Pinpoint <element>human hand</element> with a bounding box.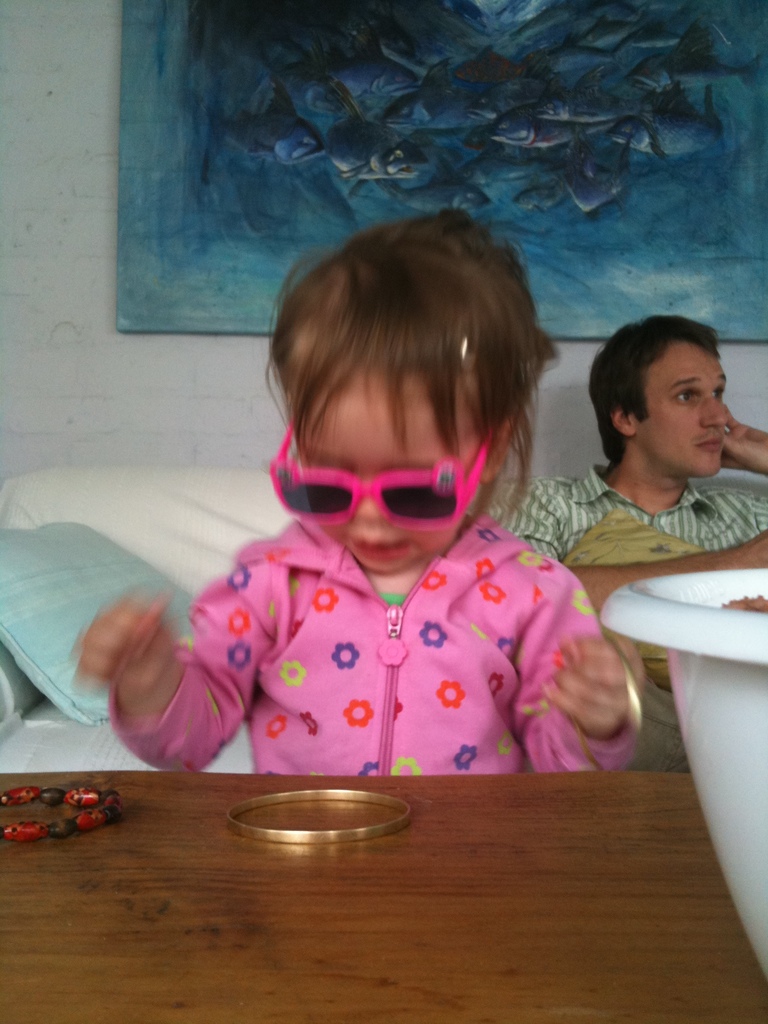
region(728, 531, 767, 571).
